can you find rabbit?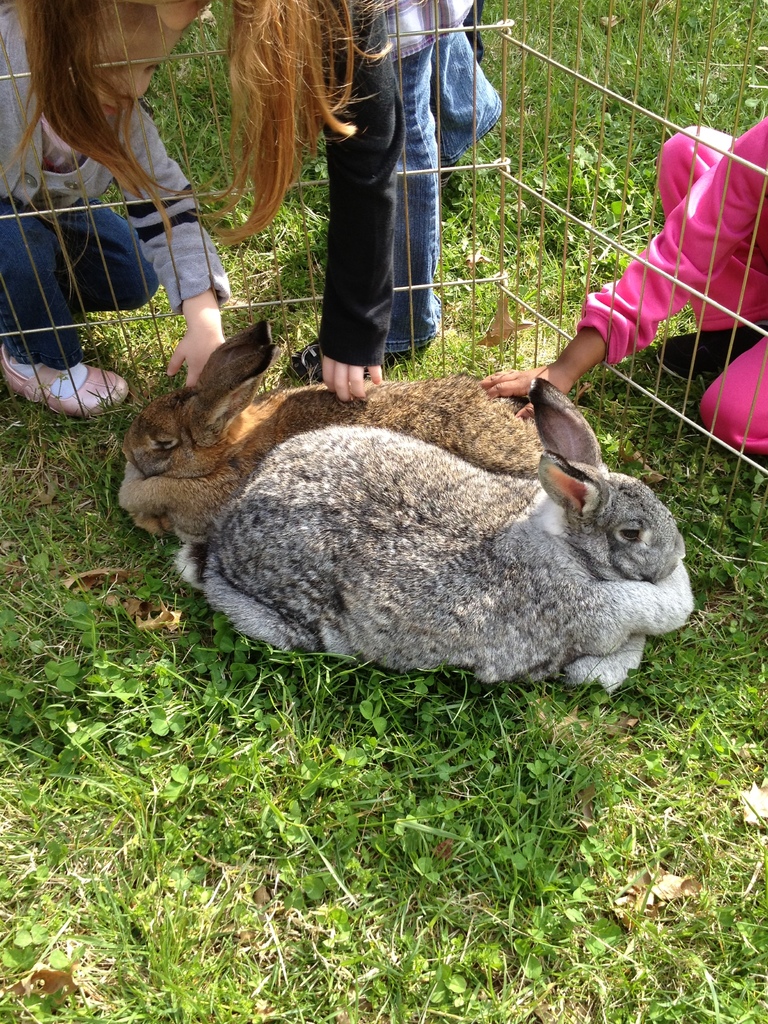
Yes, bounding box: 203 377 701 701.
